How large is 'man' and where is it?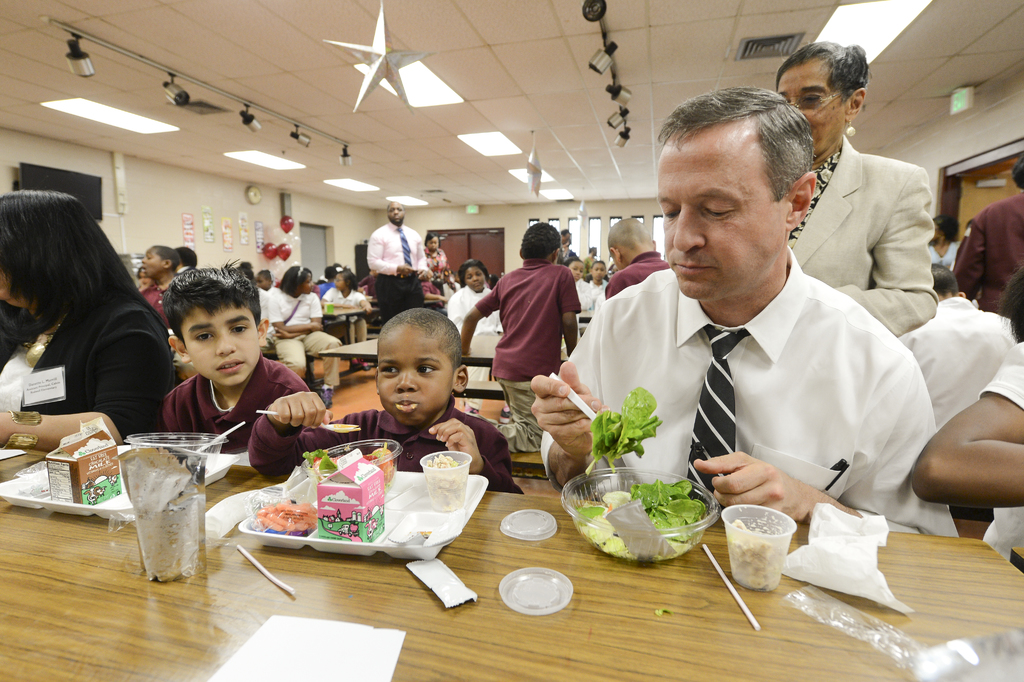
Bounding box: <bbox>528, 85, 961, 539</bbox>.
